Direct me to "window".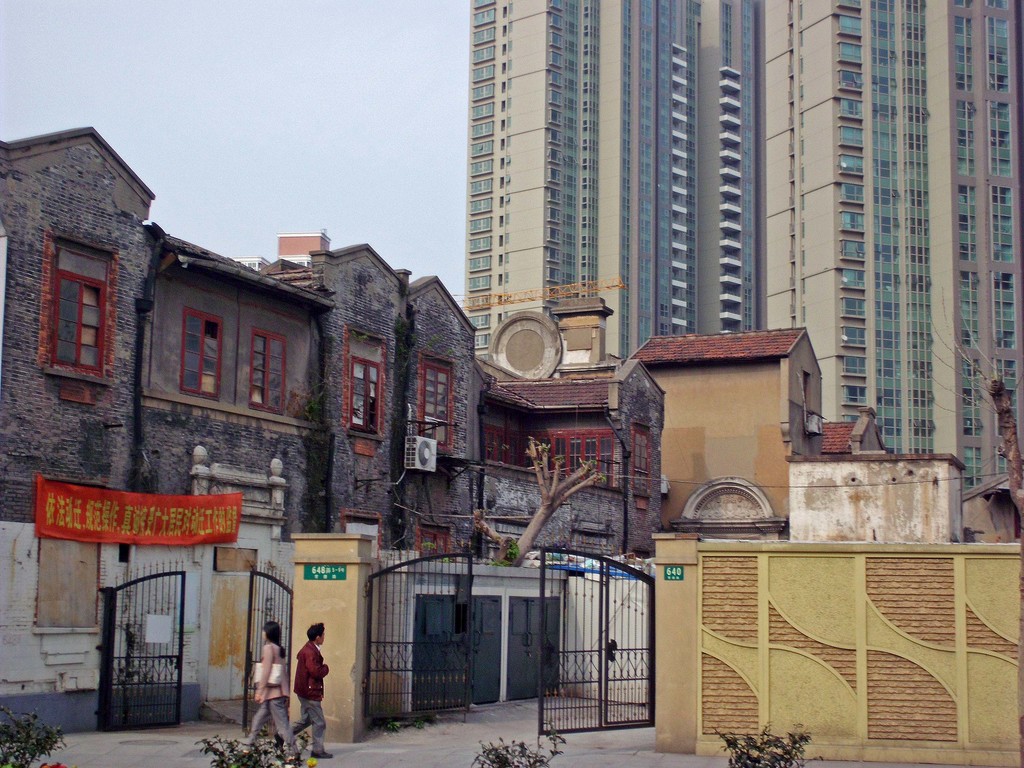
Direction: 465, 257, 490, 269.
